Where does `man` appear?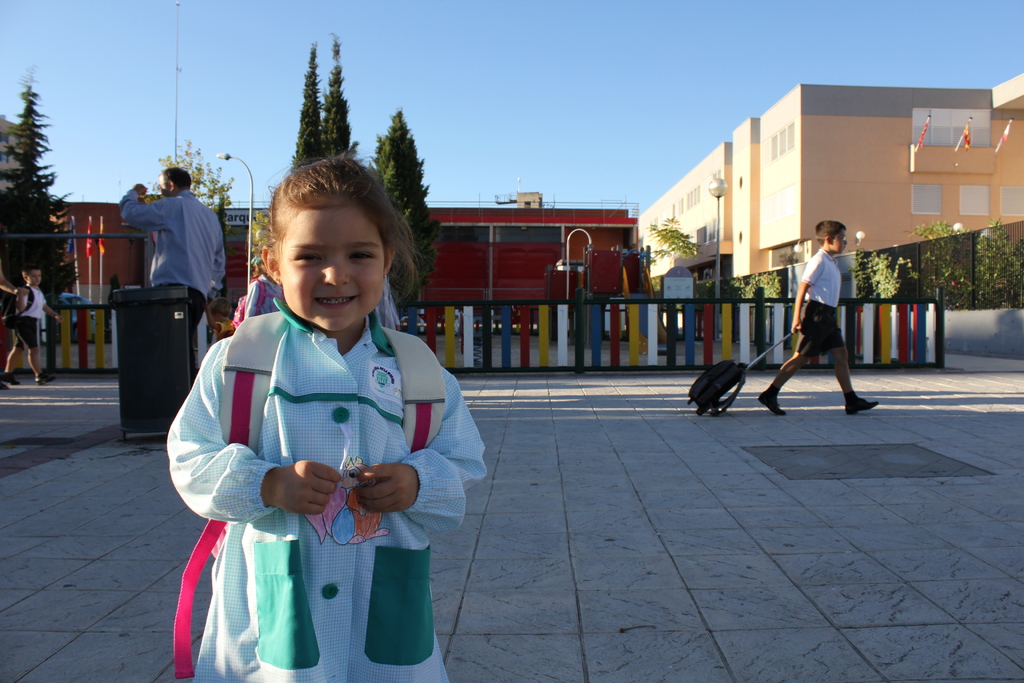
Appears at (x1=121, y1=163, x2=230, y2=385).
